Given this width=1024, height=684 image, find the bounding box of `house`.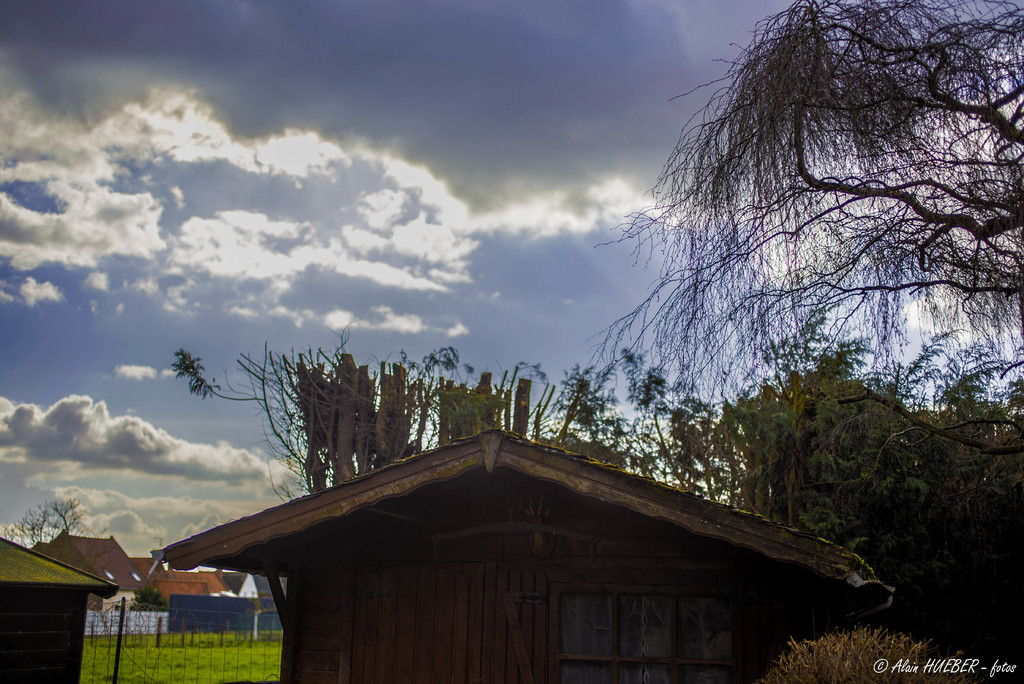
(26,531,158,642).
